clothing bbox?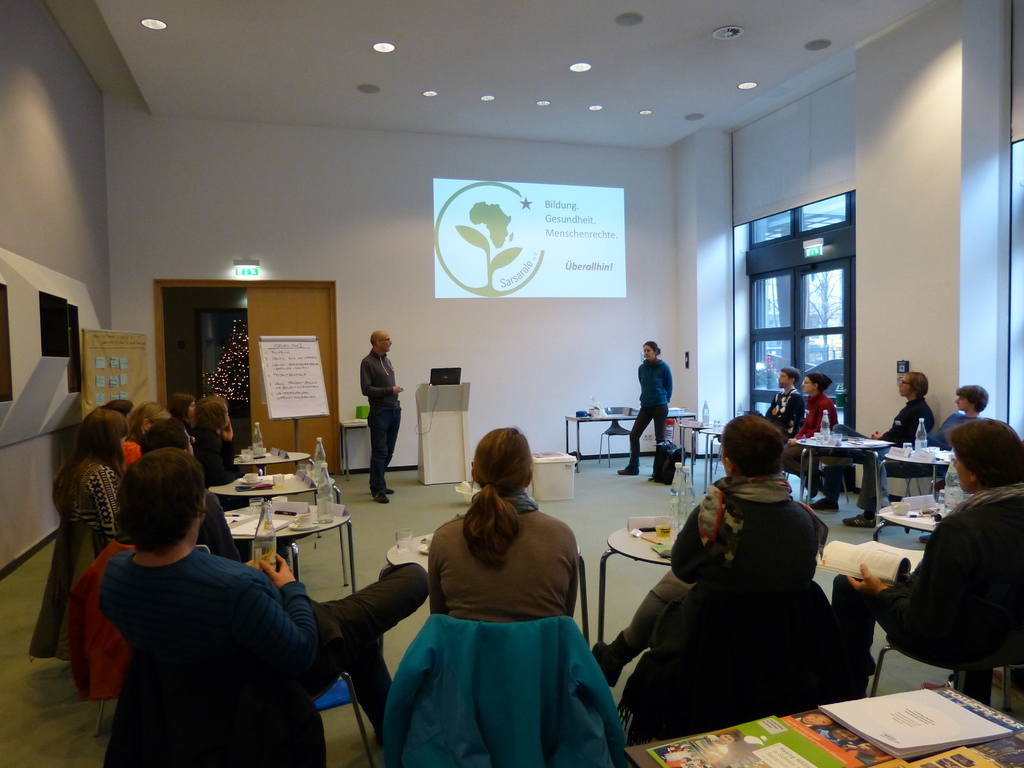
region(360, 349, 401, 494)
